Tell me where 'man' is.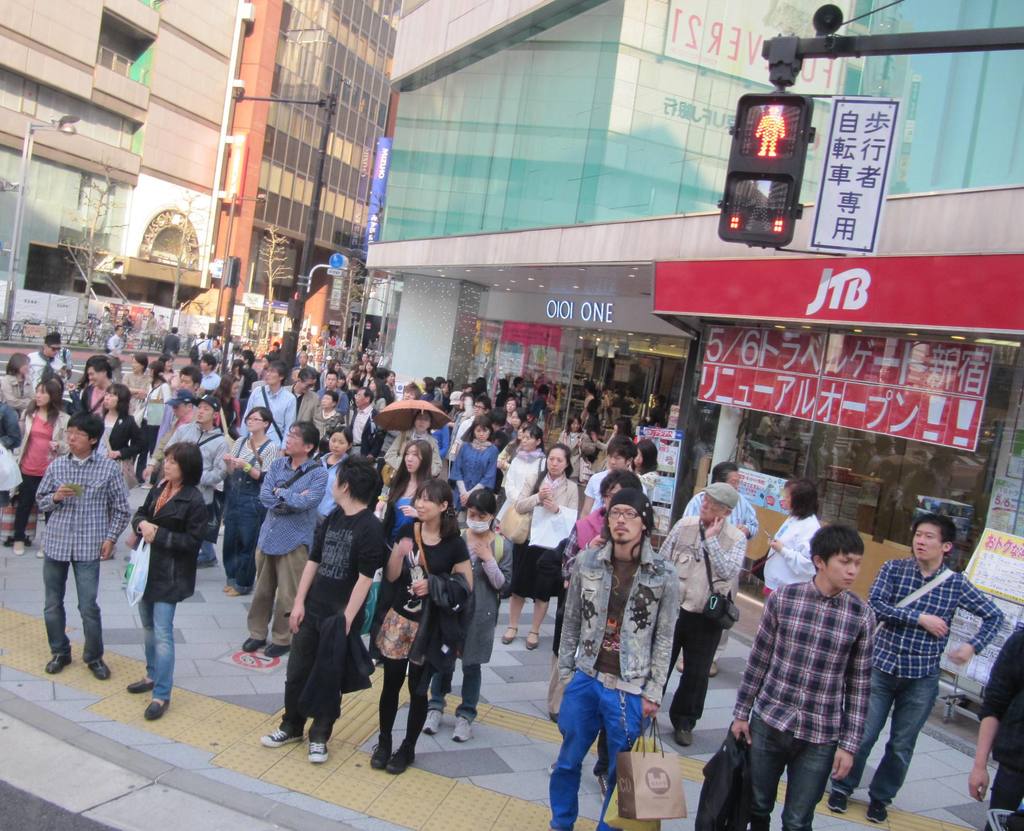
'man' is at [105, 323, 125, 381].
